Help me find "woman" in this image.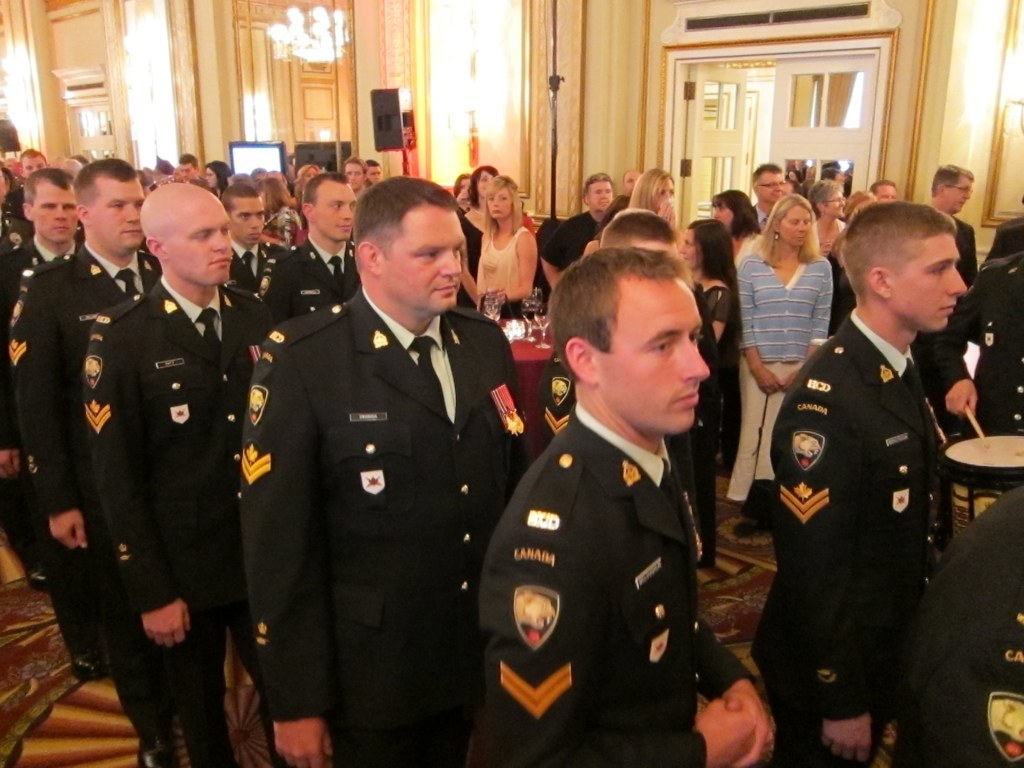
Found it: detection(256, 182, 309, 260).
